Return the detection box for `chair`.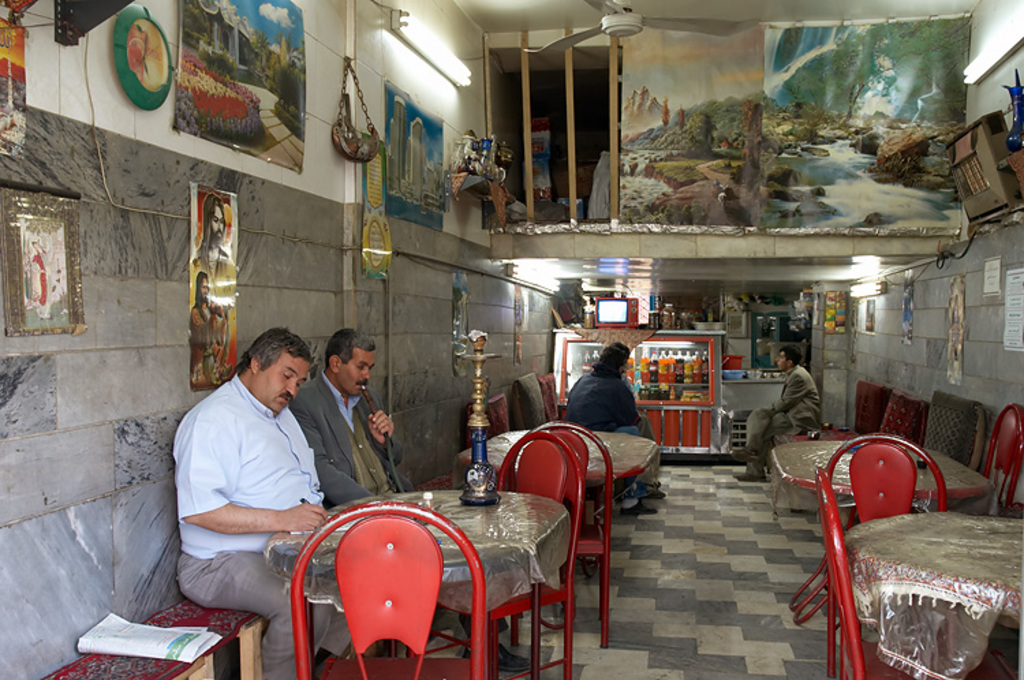
<region>433, 434, 584, 679</region>.
